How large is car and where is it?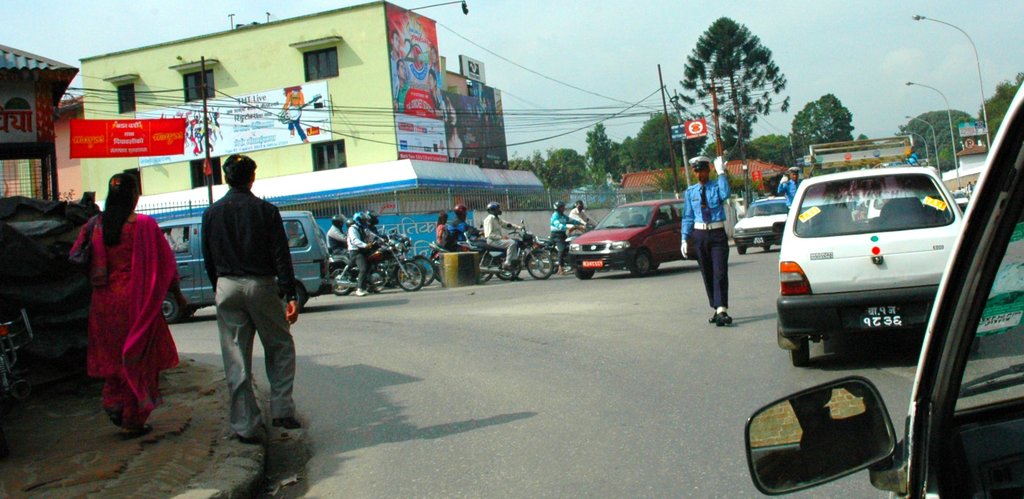
Bounding box: region(732, 193, 790, 251).
